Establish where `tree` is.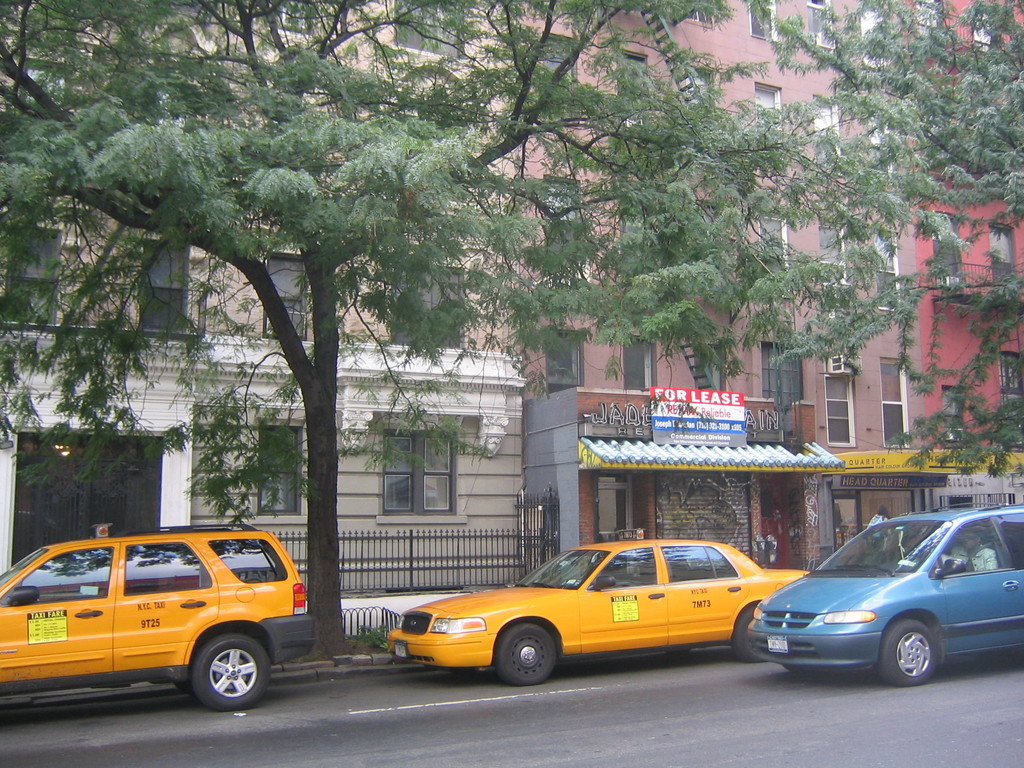
Established at {"left": 0, "top": 0, "right": 878, "bottom": 675}.
